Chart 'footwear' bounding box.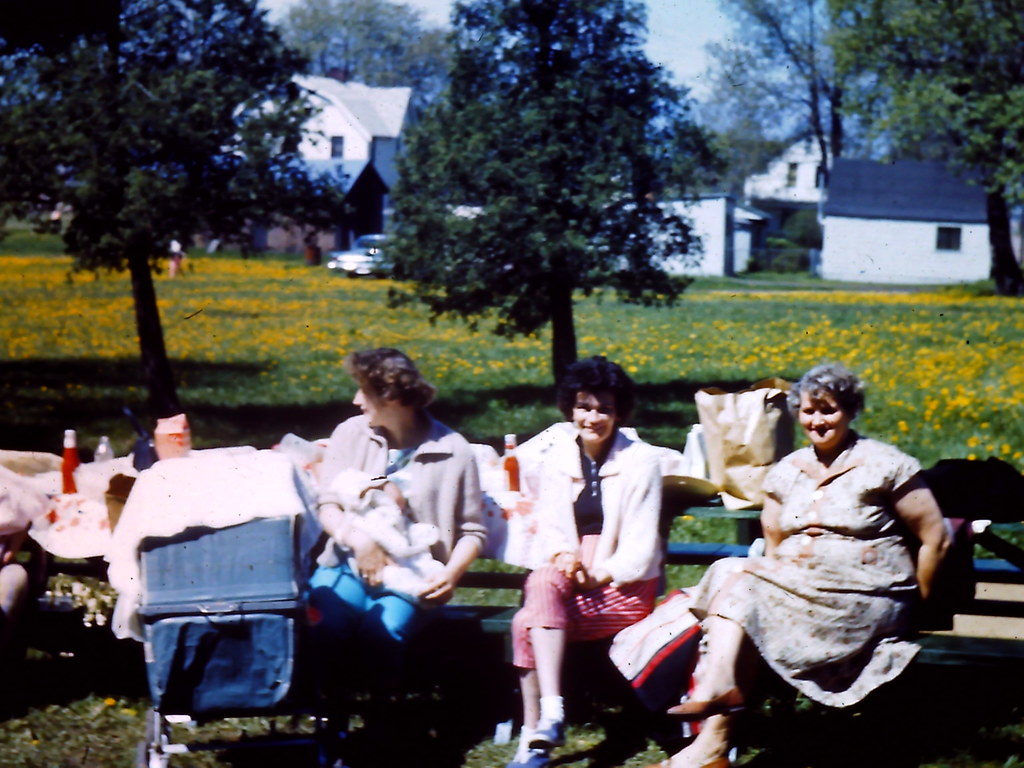
Charted: 641 756 730 767.
